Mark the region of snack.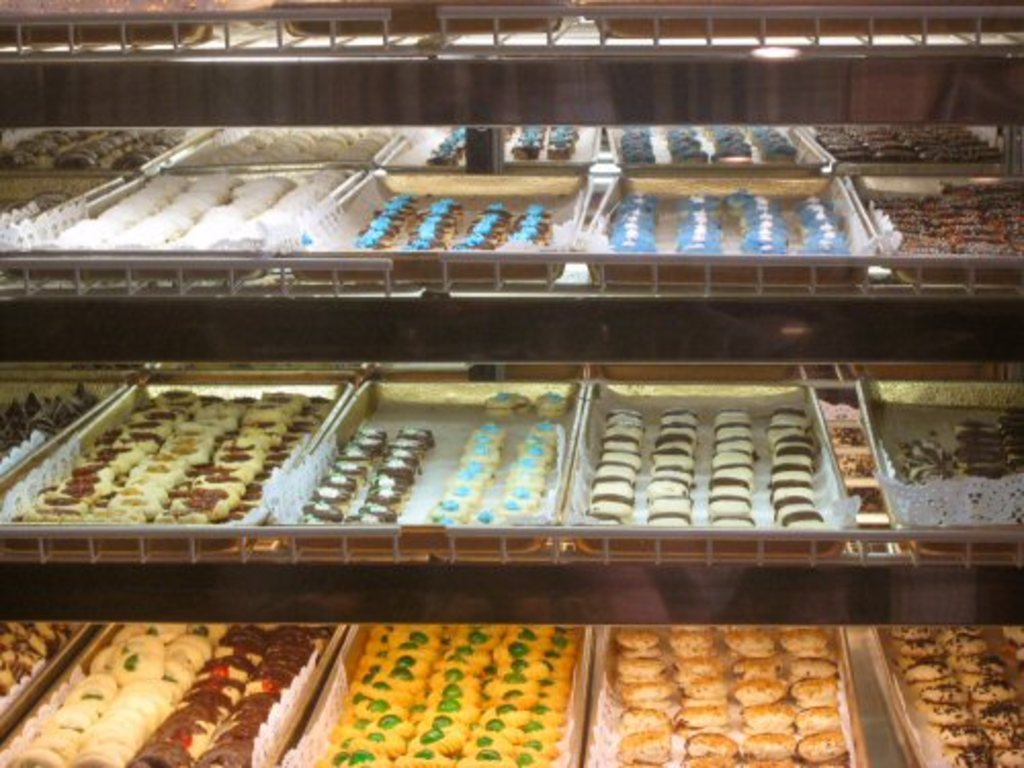
Region: 489/393/520/416.
